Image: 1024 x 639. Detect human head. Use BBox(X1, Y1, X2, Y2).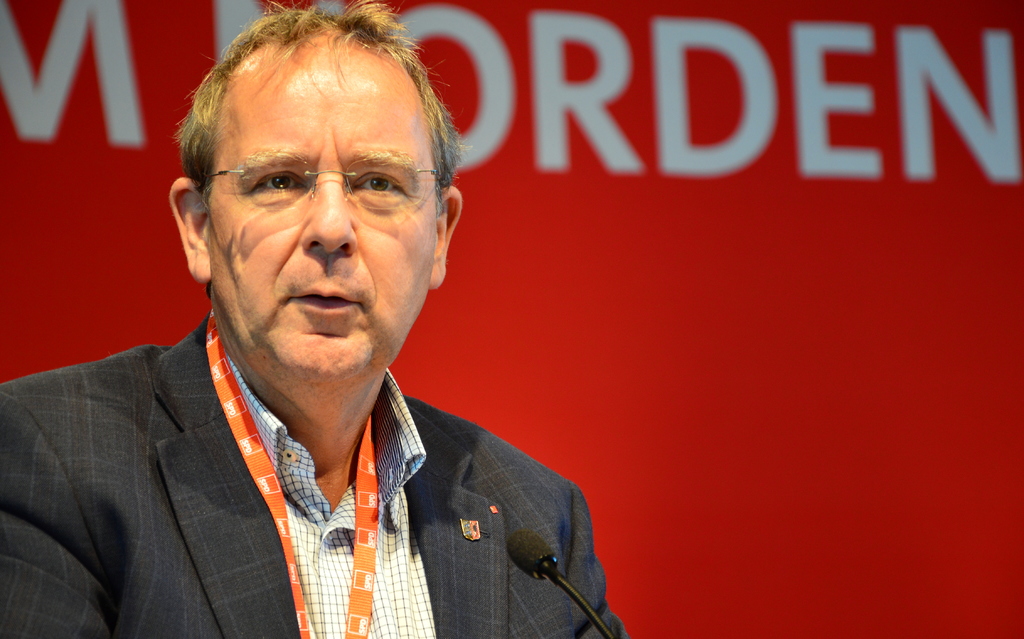
BBox(161, 1, 454, 385).
